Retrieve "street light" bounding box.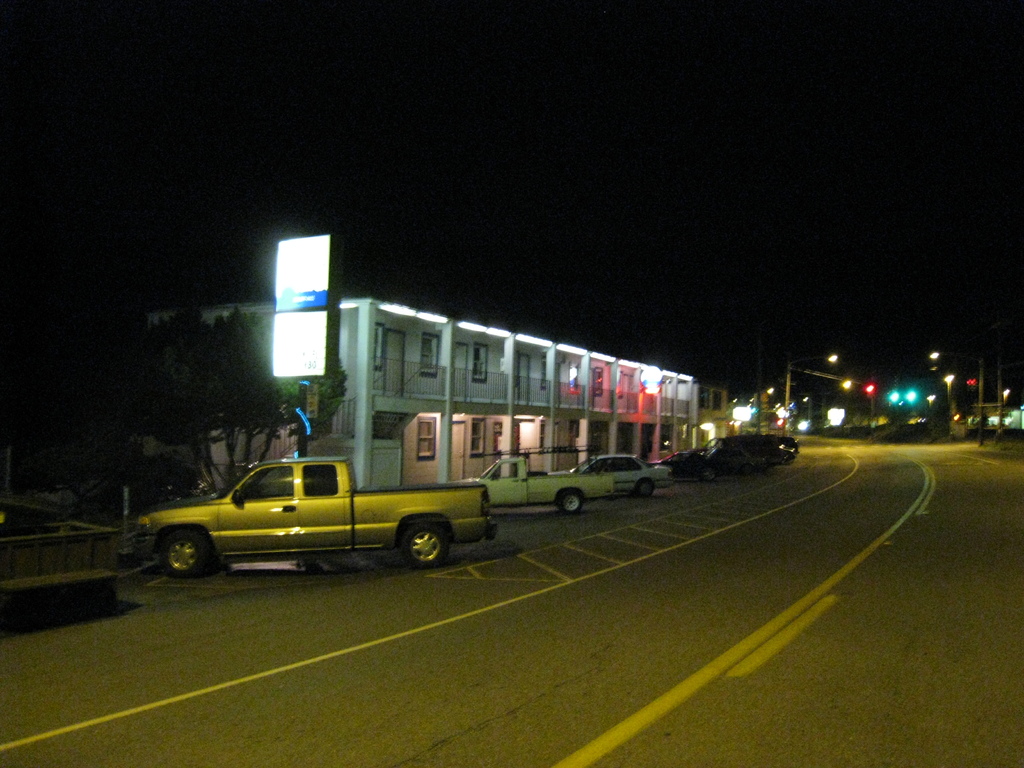
Bounding box: rect(780, 353, 842, 424).
